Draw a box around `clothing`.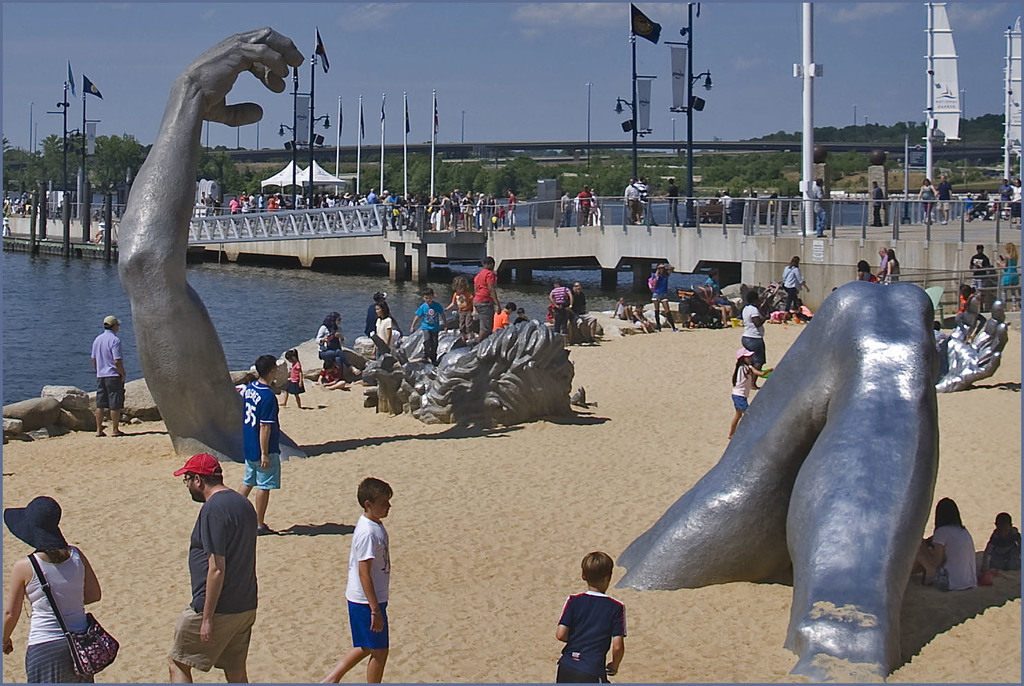
pyautogui.locateOnScreen(542, 285, 565, 331).
